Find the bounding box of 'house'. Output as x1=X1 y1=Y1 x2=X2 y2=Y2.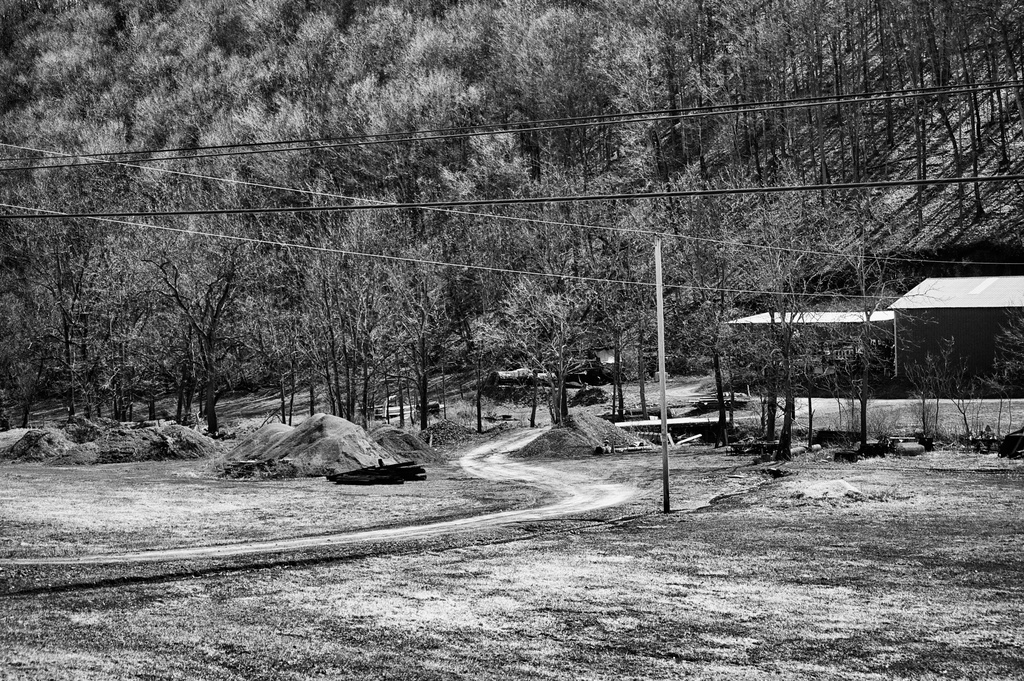
x1=722 y1=276 x2=1023 y2=398.
